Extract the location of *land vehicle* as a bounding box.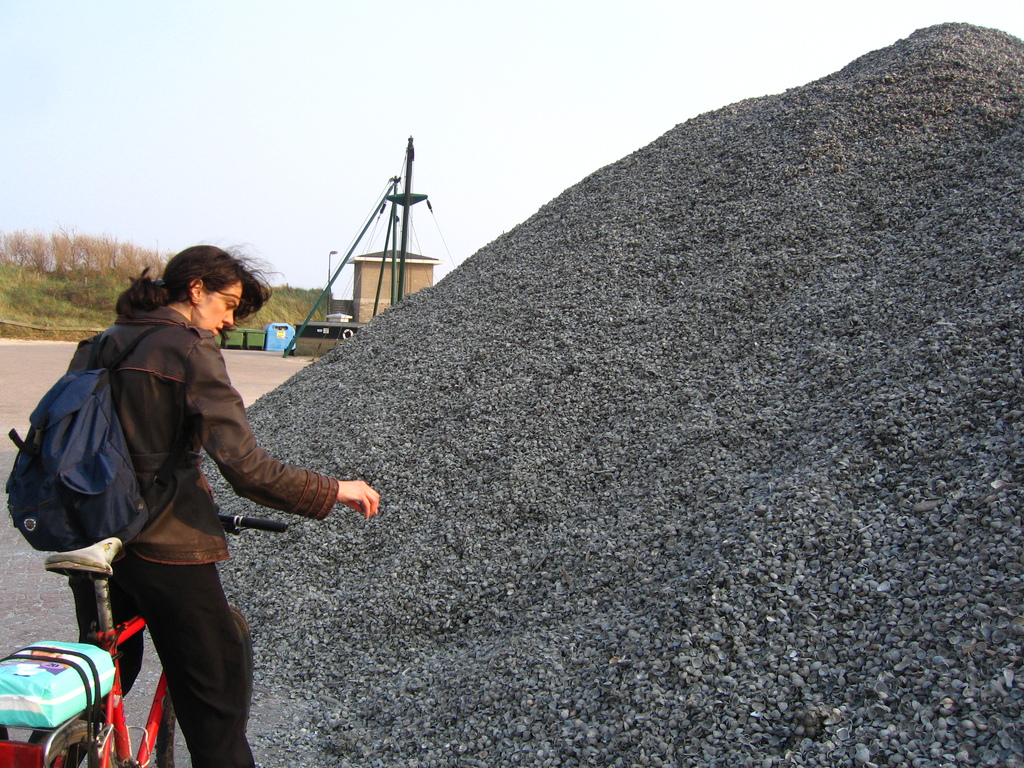
l=0, t=567, r=136, b=767.
